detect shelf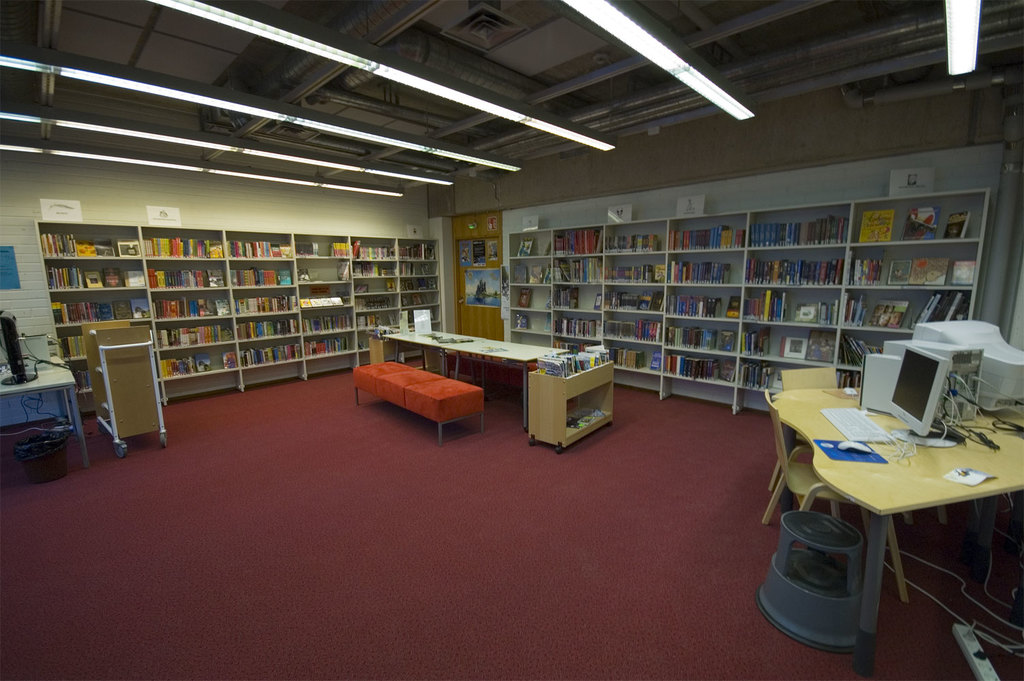
290 233 346 264
